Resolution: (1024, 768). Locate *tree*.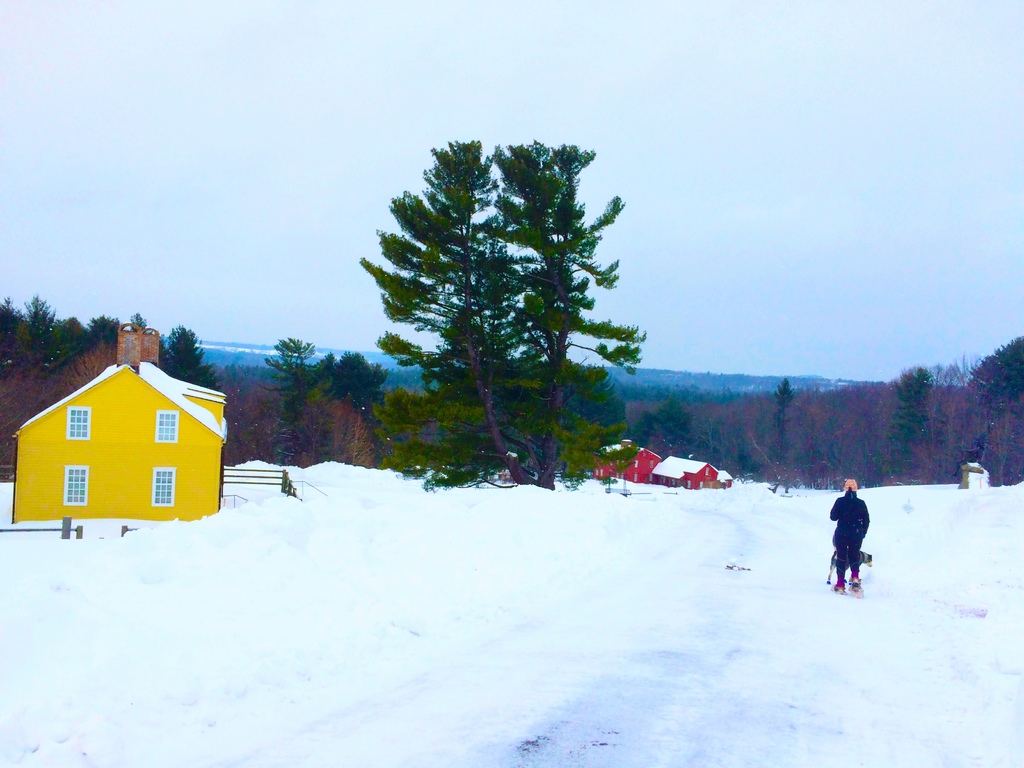
(260, 328, 326, 474).
